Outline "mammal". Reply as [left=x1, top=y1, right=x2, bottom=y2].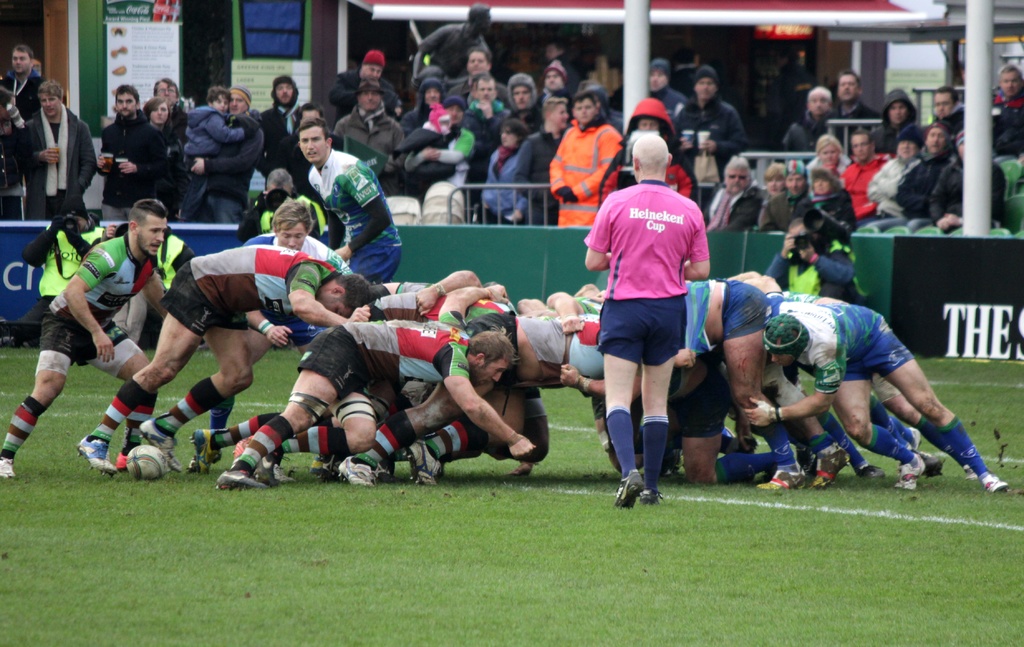
[left=0, top=38, right=42, bottom=216].
